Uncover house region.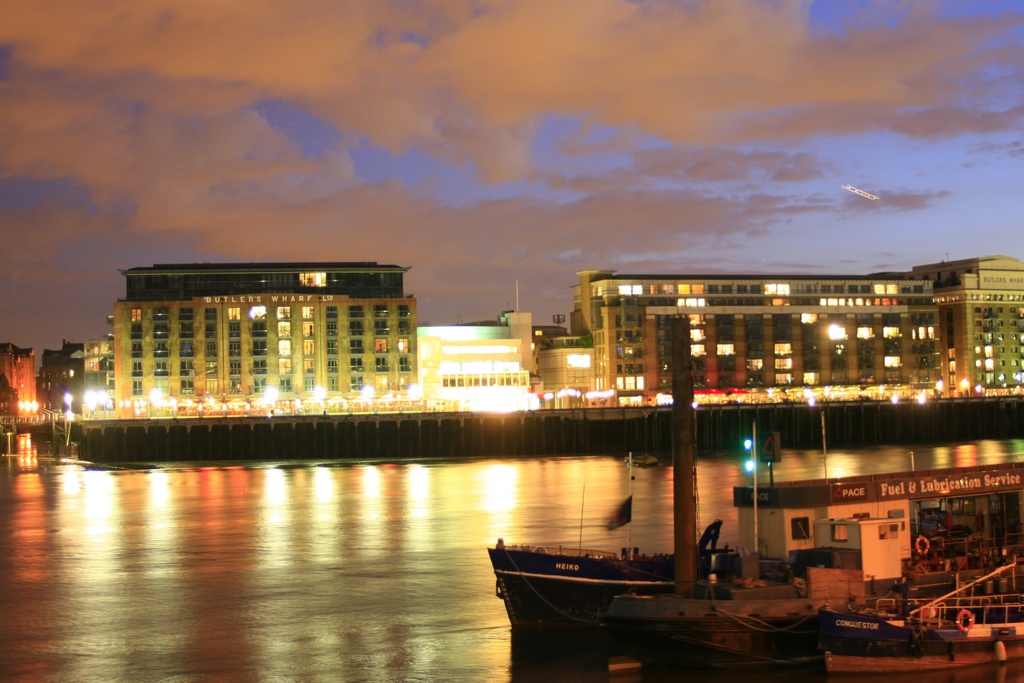
Uncovered: [x1=415, y1=248, x2=1023, y2=399].
